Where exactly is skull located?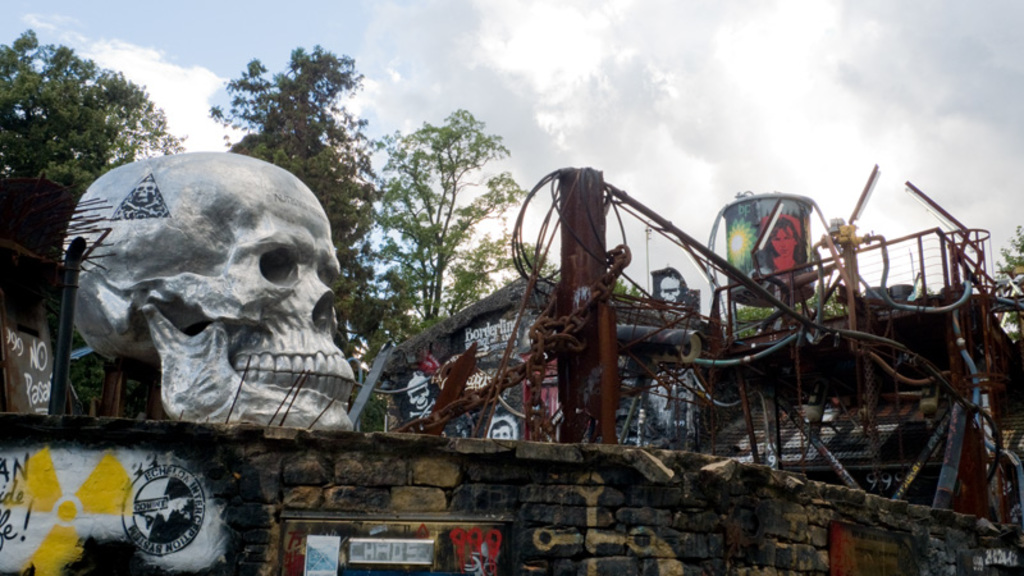
Its bounding box is locate(54, 150, 361, 438).
